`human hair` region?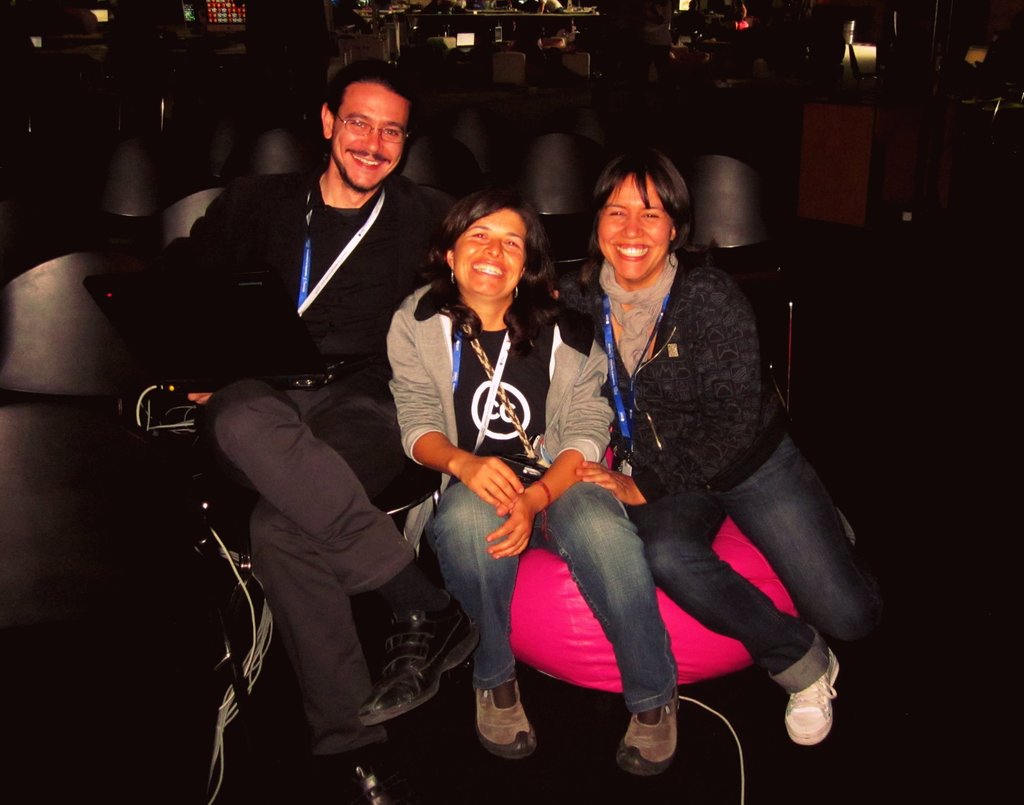
rect(415, 187, 570, 341)
